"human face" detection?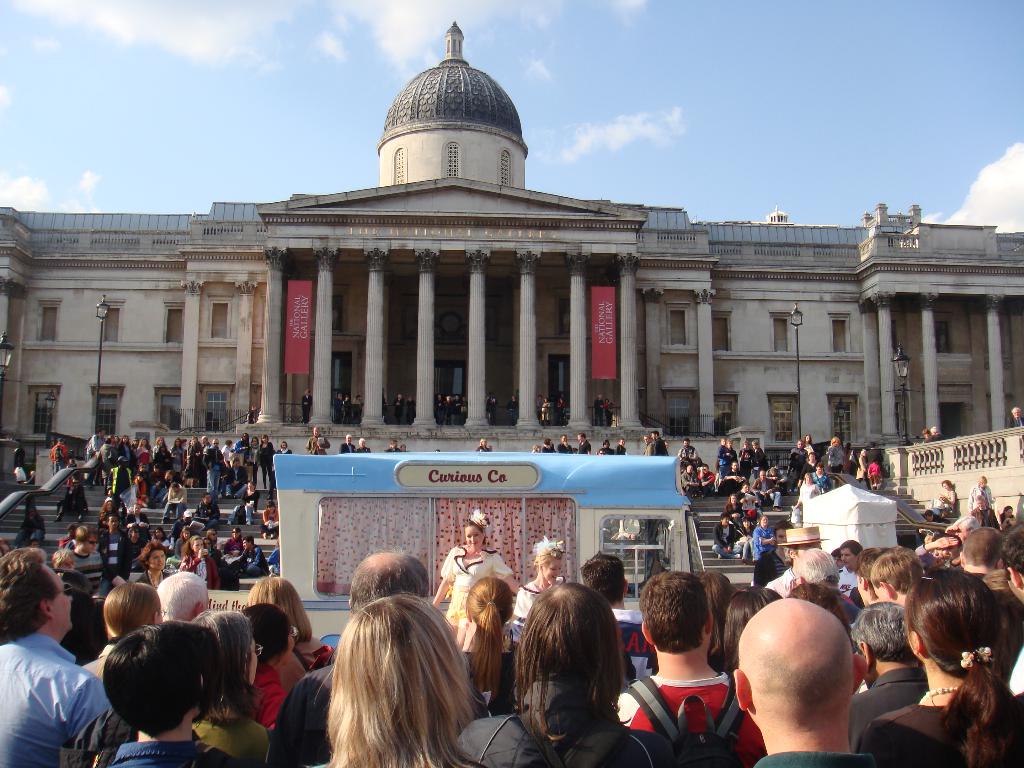
781 534 785 537
